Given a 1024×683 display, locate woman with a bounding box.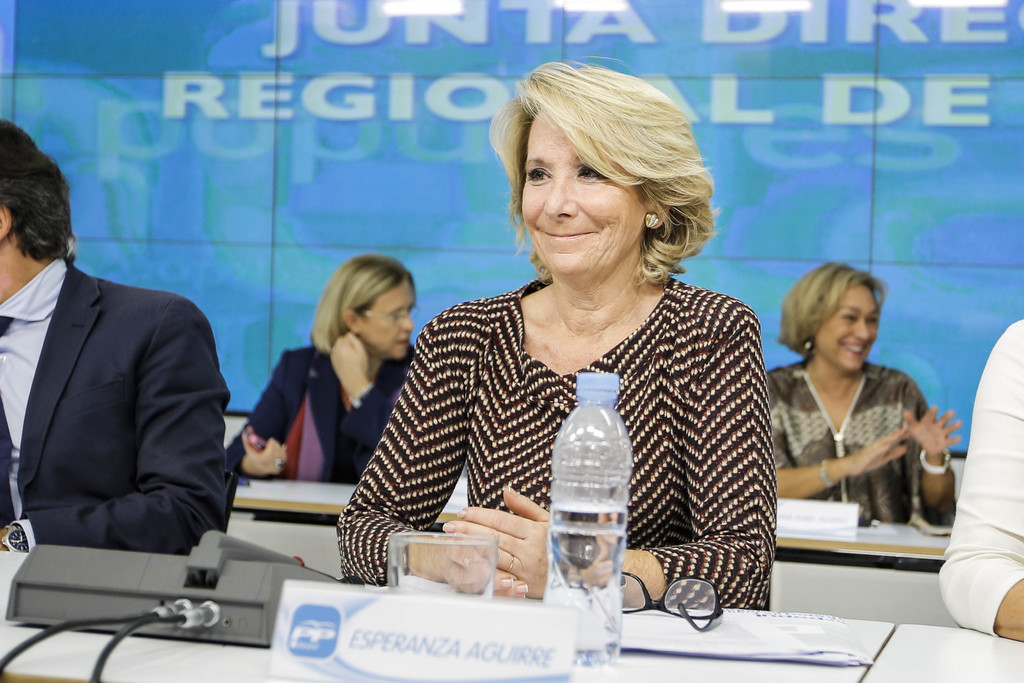
Located: 769 262 955 527.
